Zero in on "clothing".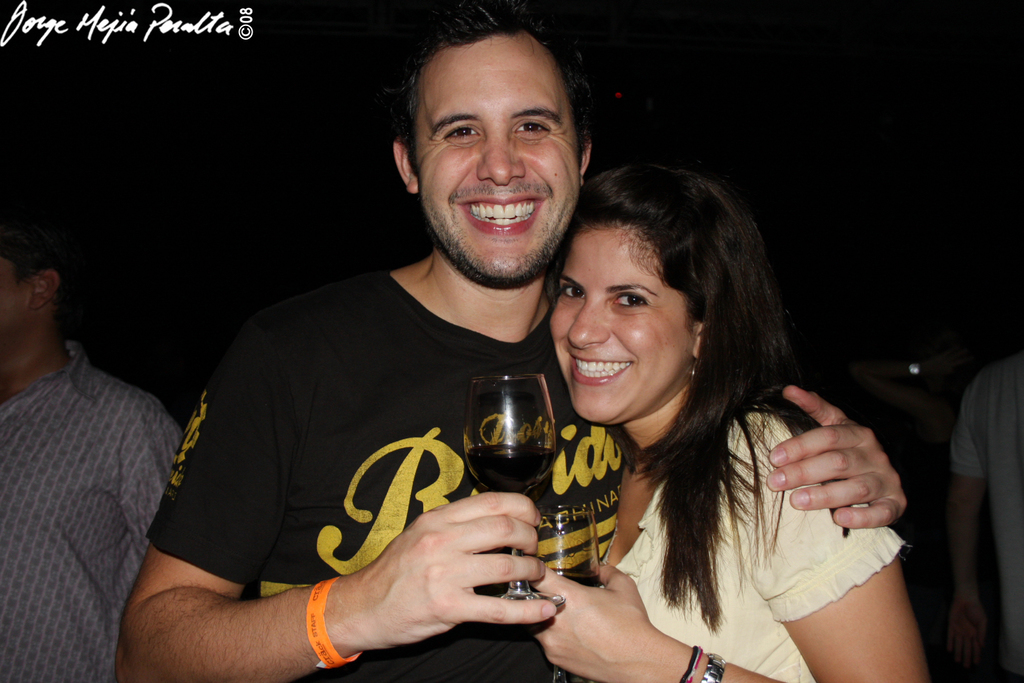
Zeroed in: <bbox>601, 406, 906, 682</bbox>.
